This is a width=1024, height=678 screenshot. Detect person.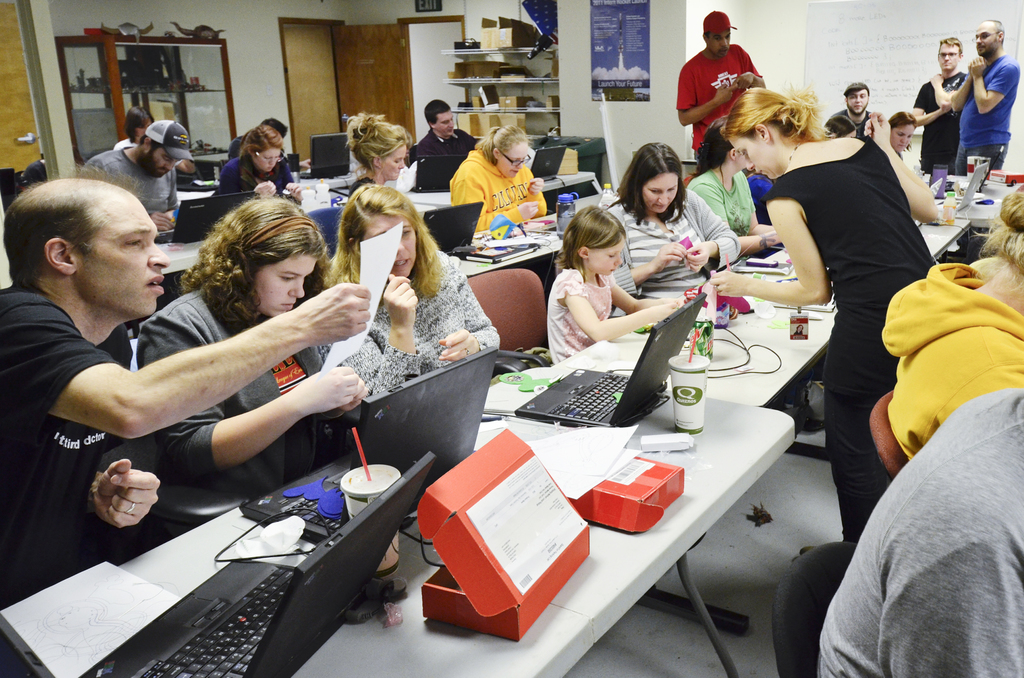
bbox(130, 195, 369, 499).
